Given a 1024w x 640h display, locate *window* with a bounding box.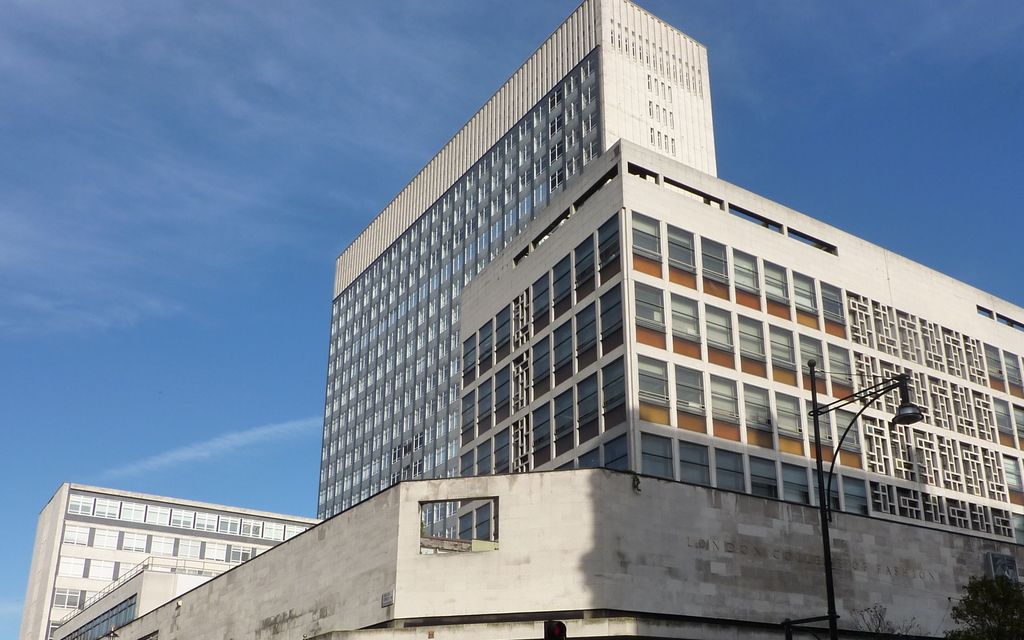
Located: bbox=(856, 353, 996, 445).
